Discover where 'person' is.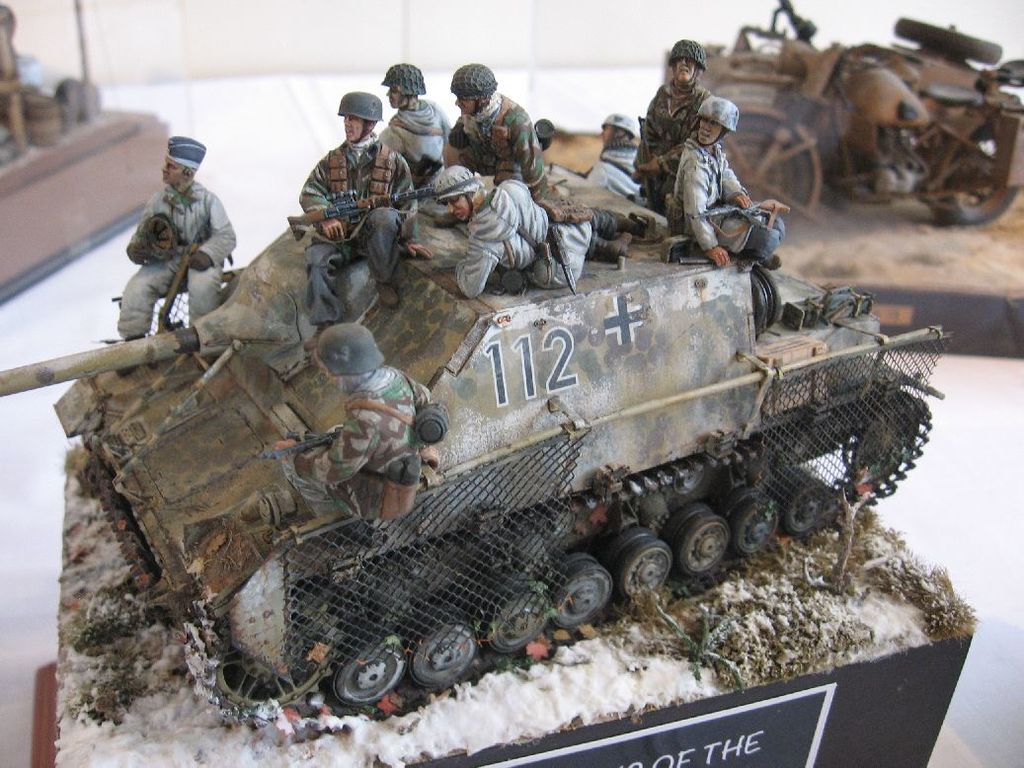
Discovered at box(580, 113, 647, 202).
